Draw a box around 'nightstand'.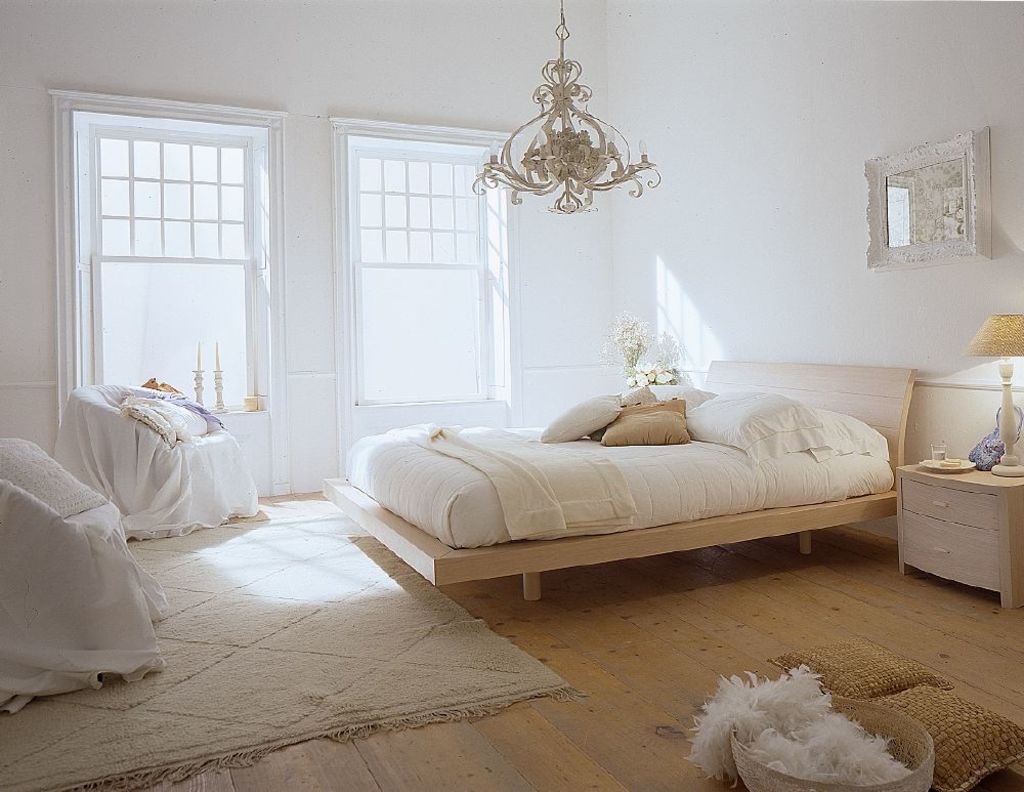
l=905, t=429, r=1018, b=600.
